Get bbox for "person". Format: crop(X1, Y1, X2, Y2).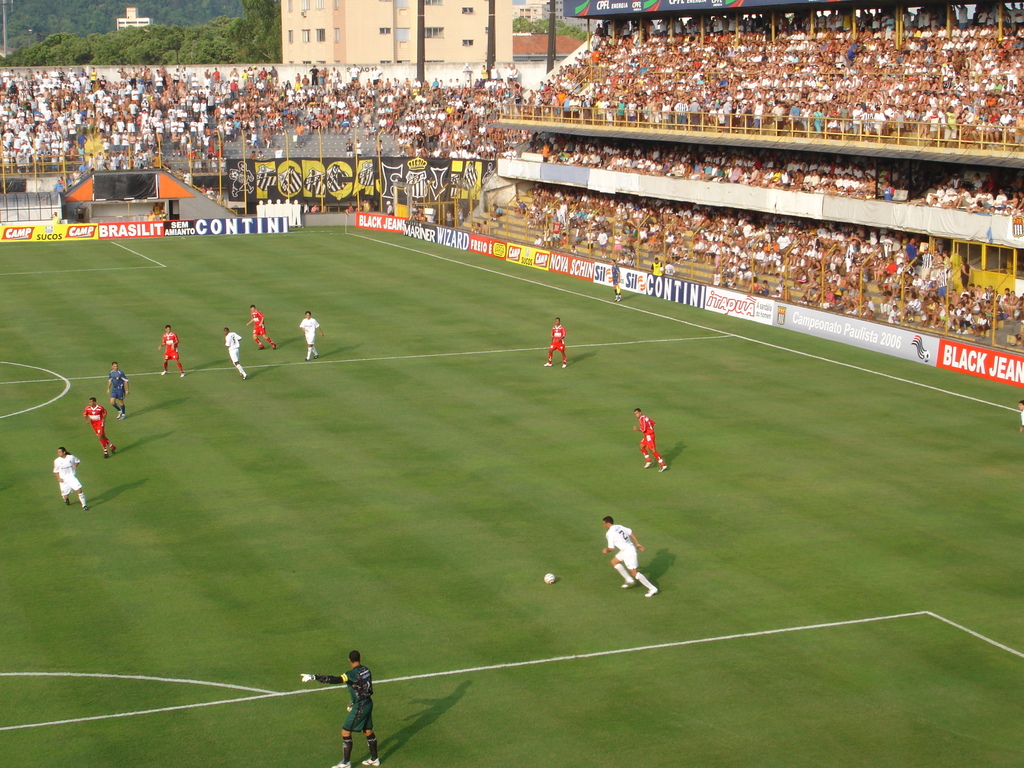
crop(636, 408, 669, 476).
